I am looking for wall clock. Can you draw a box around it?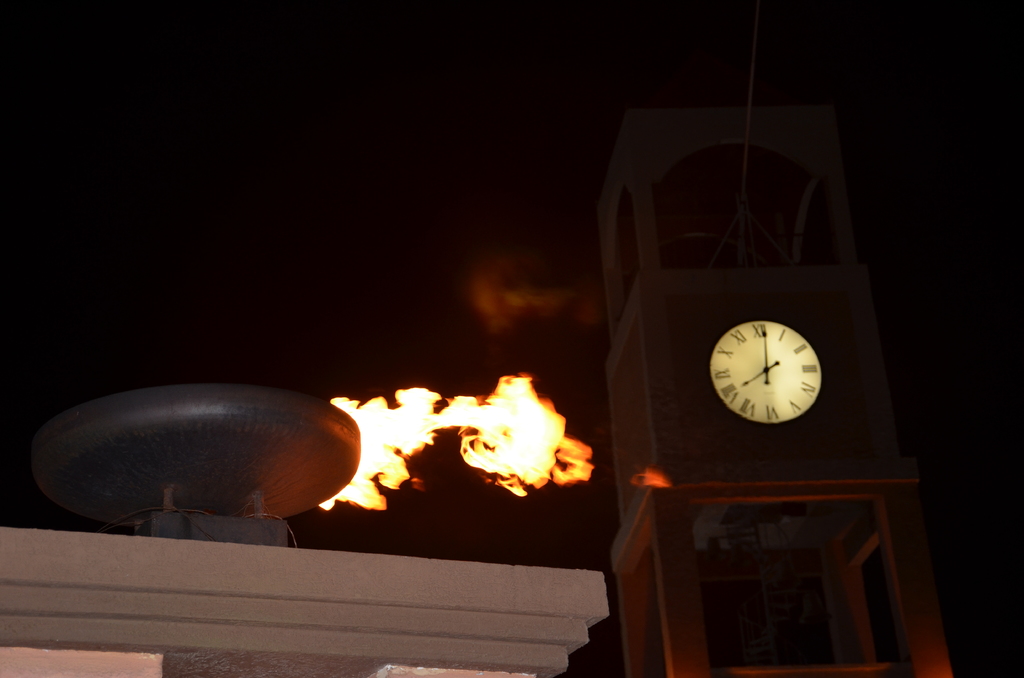
Sure, the bounding box is rect(696, 309, 834, 433).
